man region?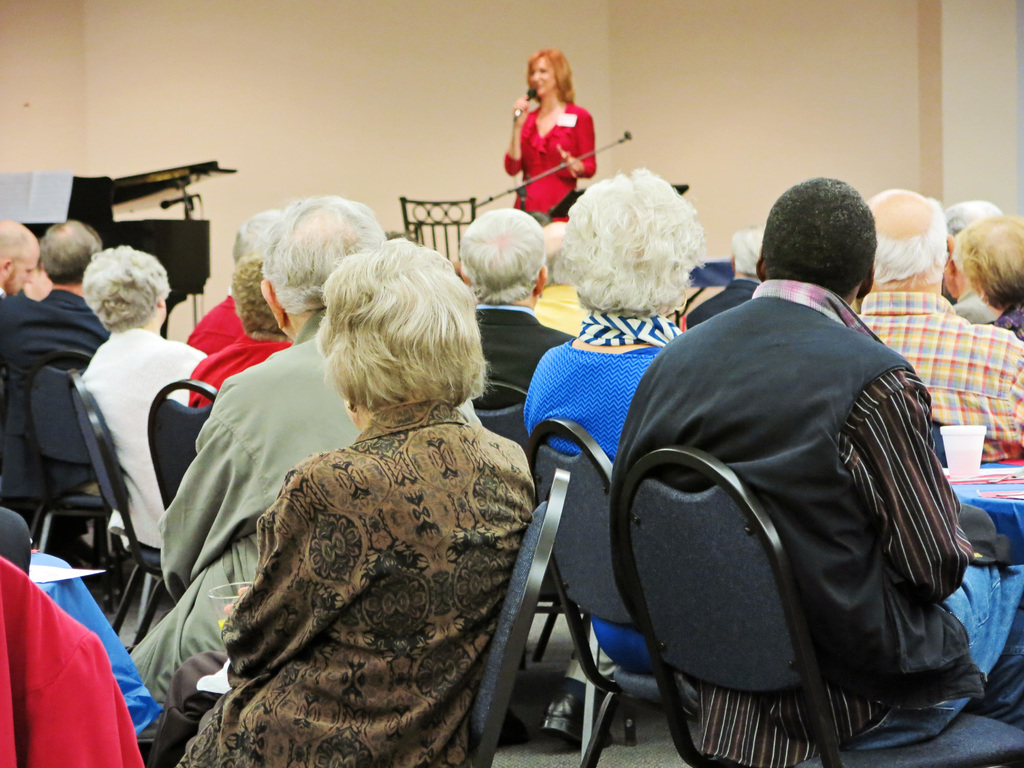
(607, 172, 1023, 767)
